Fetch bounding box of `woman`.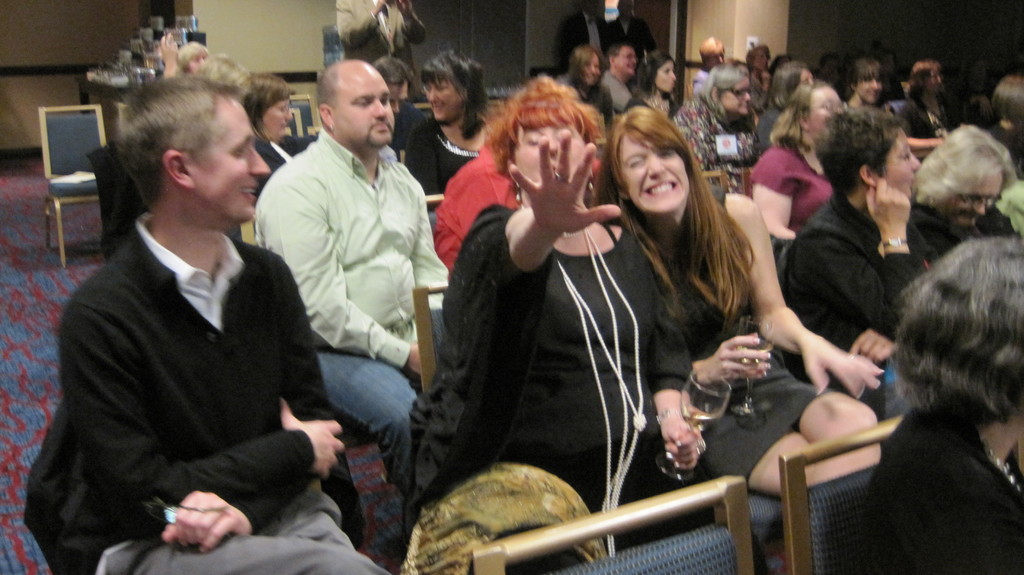
Bbox: 422:76:659:546.
